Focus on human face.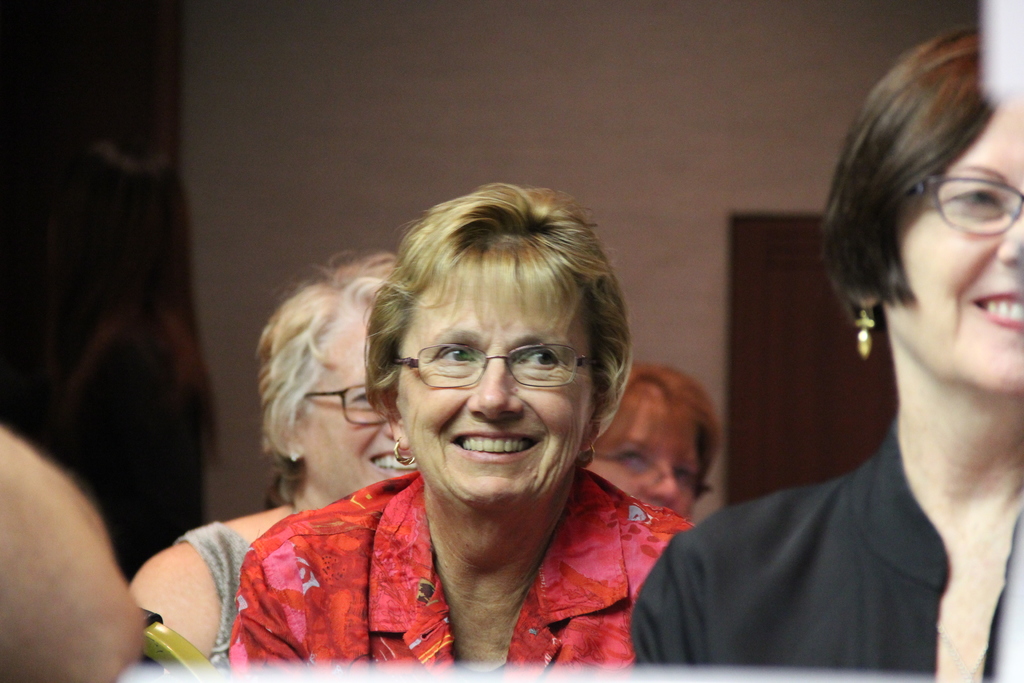
Focused at x1=298, y1=318, x2=415, y2=486.
